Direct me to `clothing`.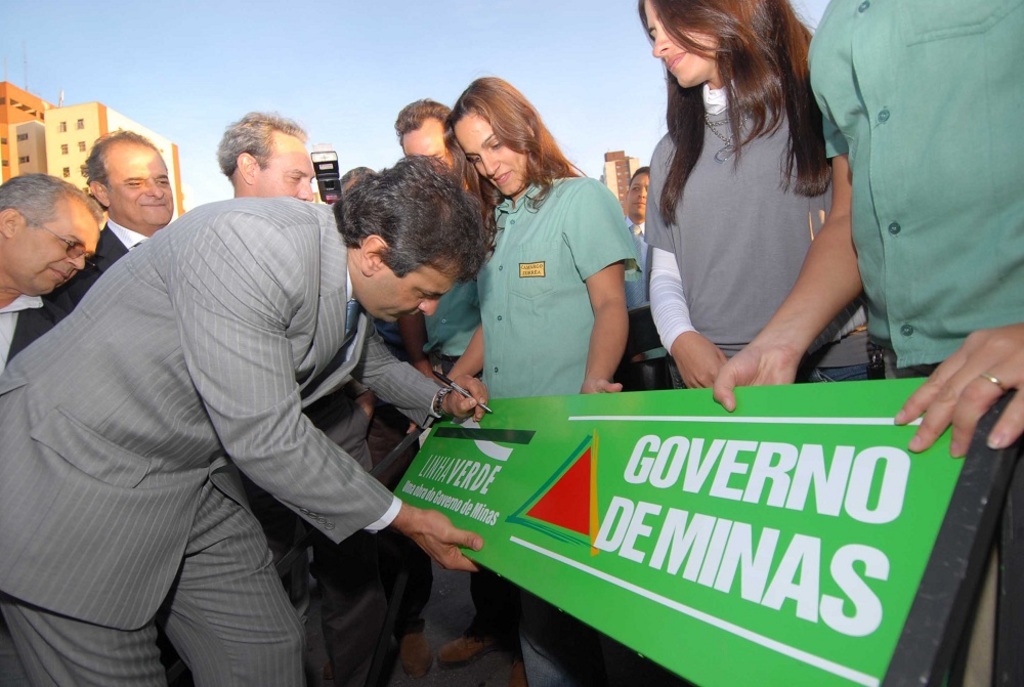
Direction: pyautogui.locateOnScreen(42, 217, 154, 324).
